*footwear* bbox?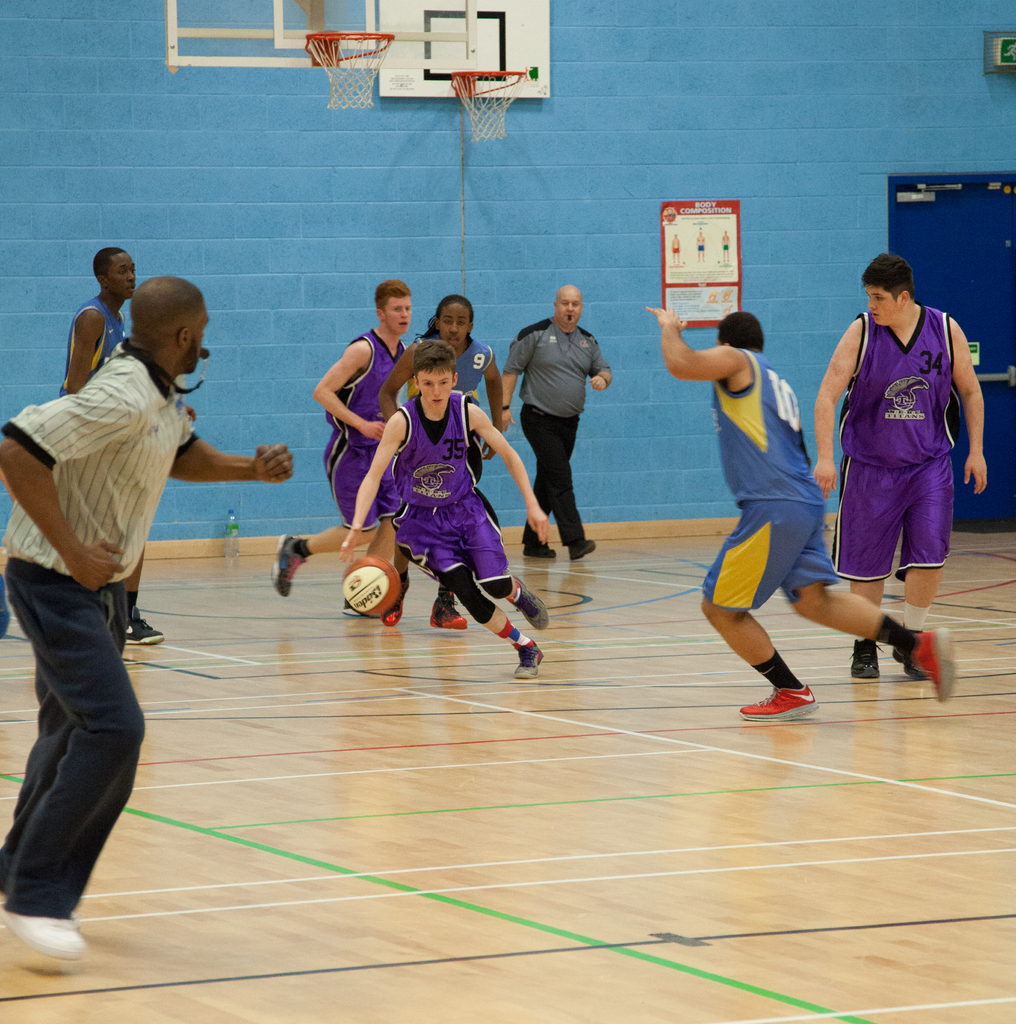
569:540:599:559
